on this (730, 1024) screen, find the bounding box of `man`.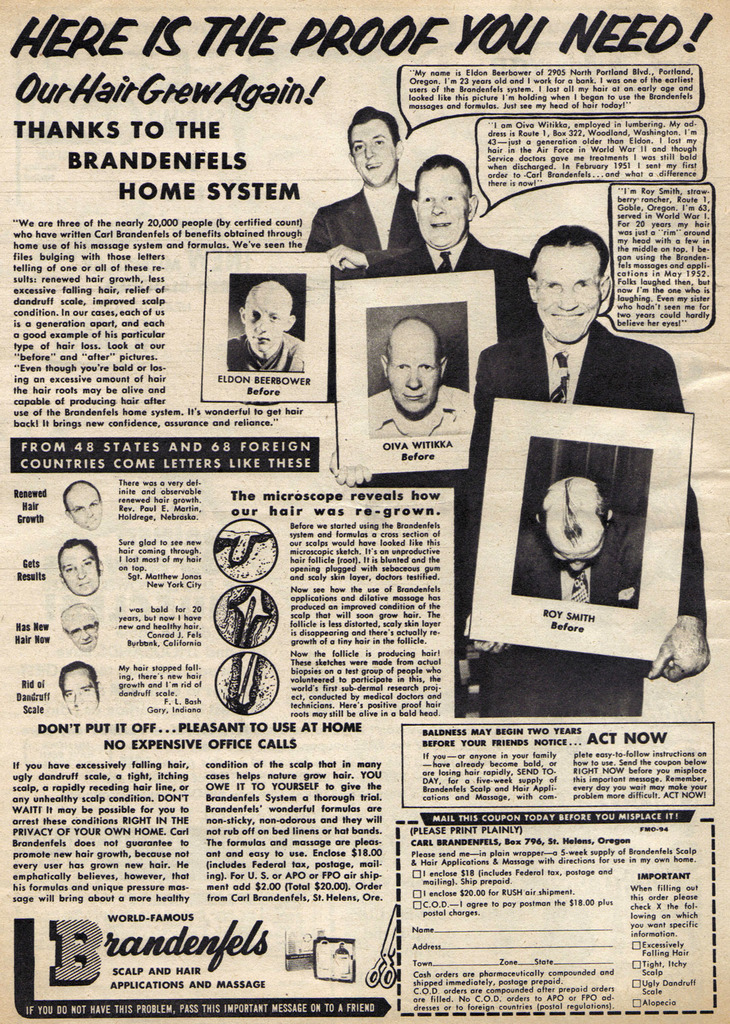
Bounding box: detection(515, 469, 643, 606).
